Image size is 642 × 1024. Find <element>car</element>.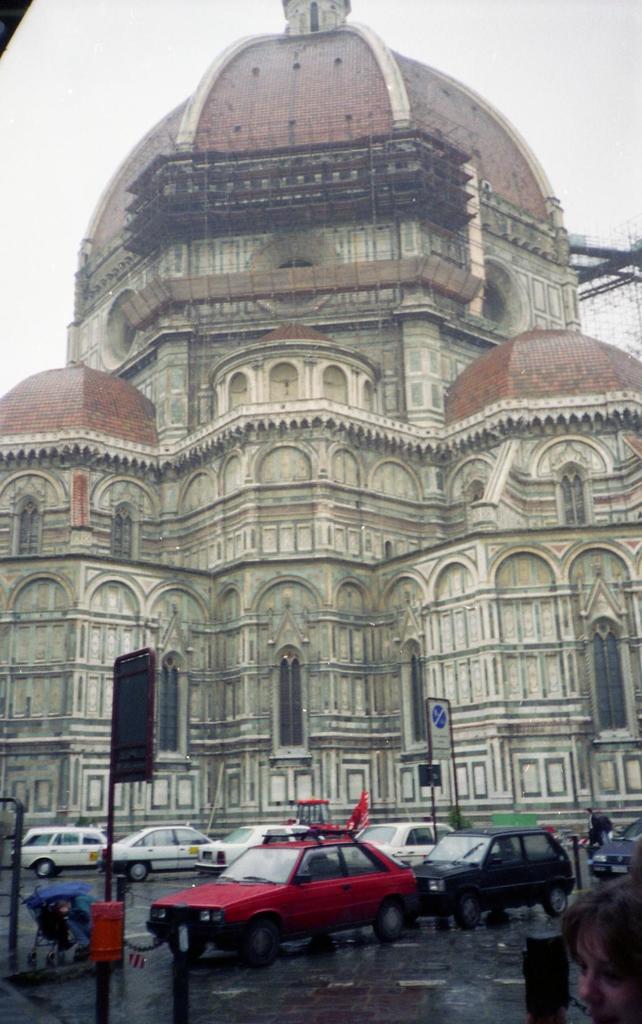
<region>590, 813, 641, 883</region>.
